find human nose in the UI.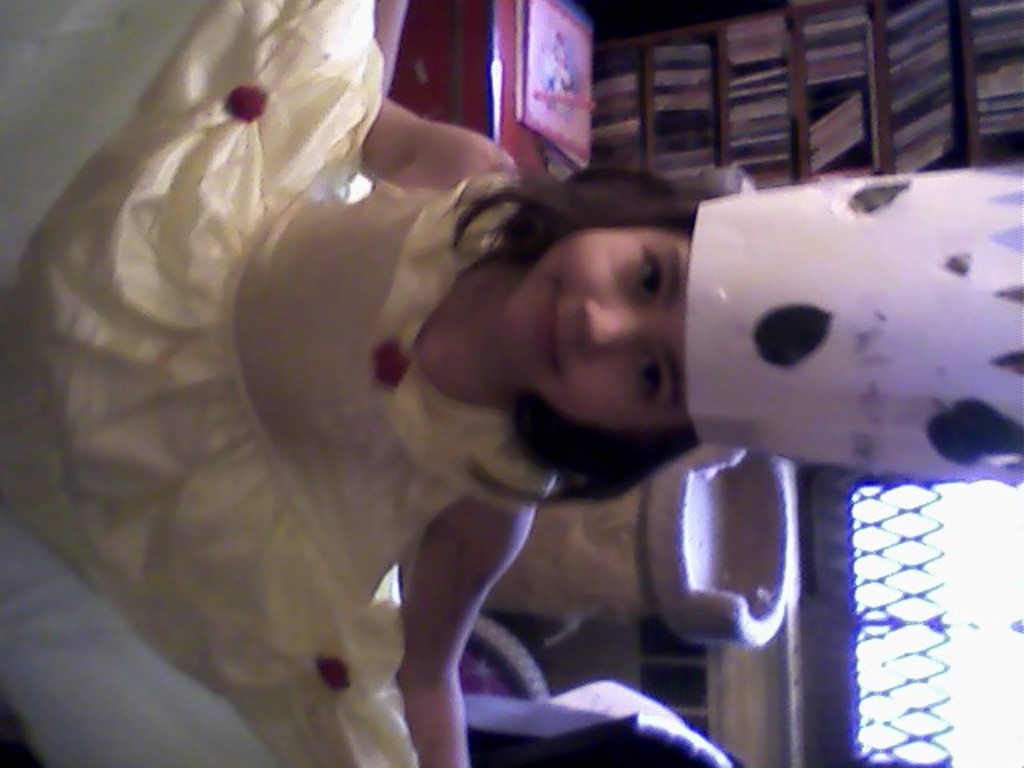
UI element at region(587, 290, 643, 355).
